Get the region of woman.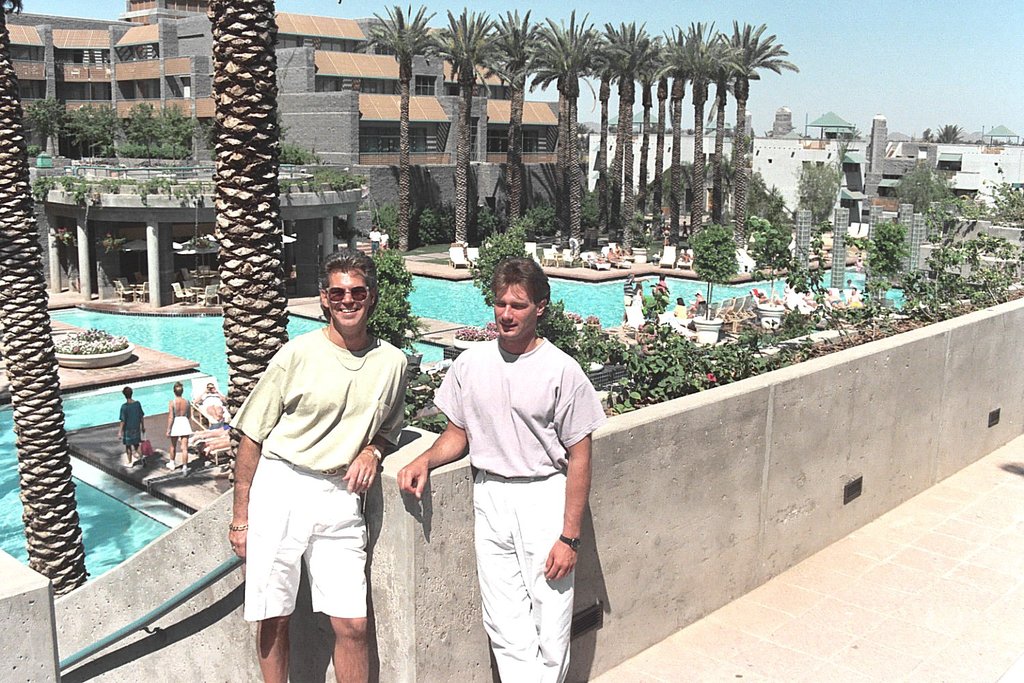
select_region(631, 280, 644, 327).
